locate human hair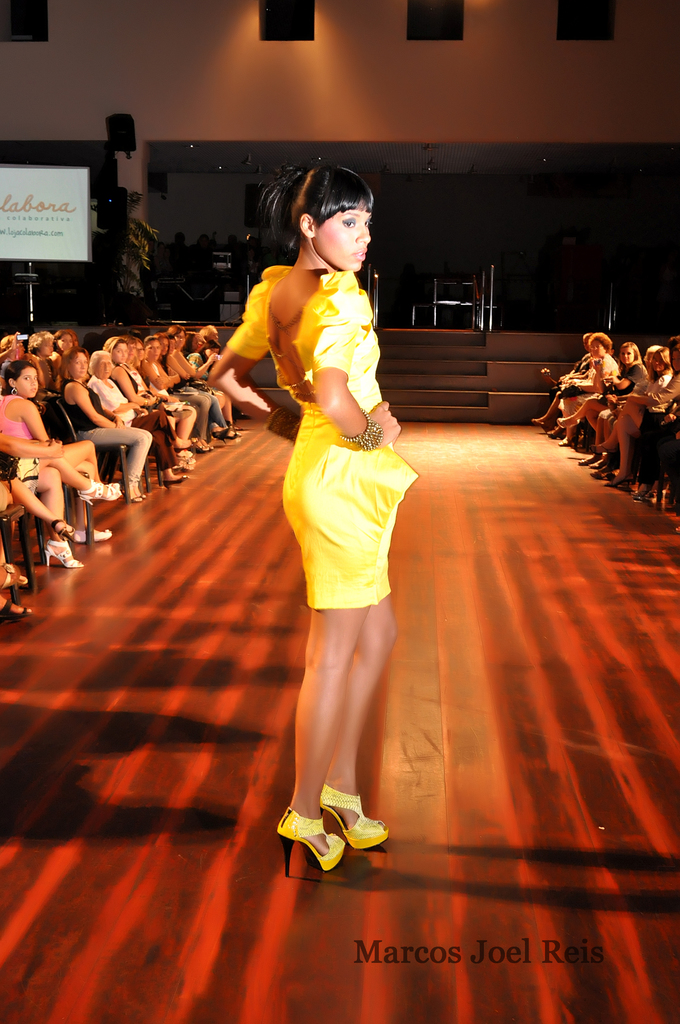
(left=616, top=337, right=640, bottom=356)
